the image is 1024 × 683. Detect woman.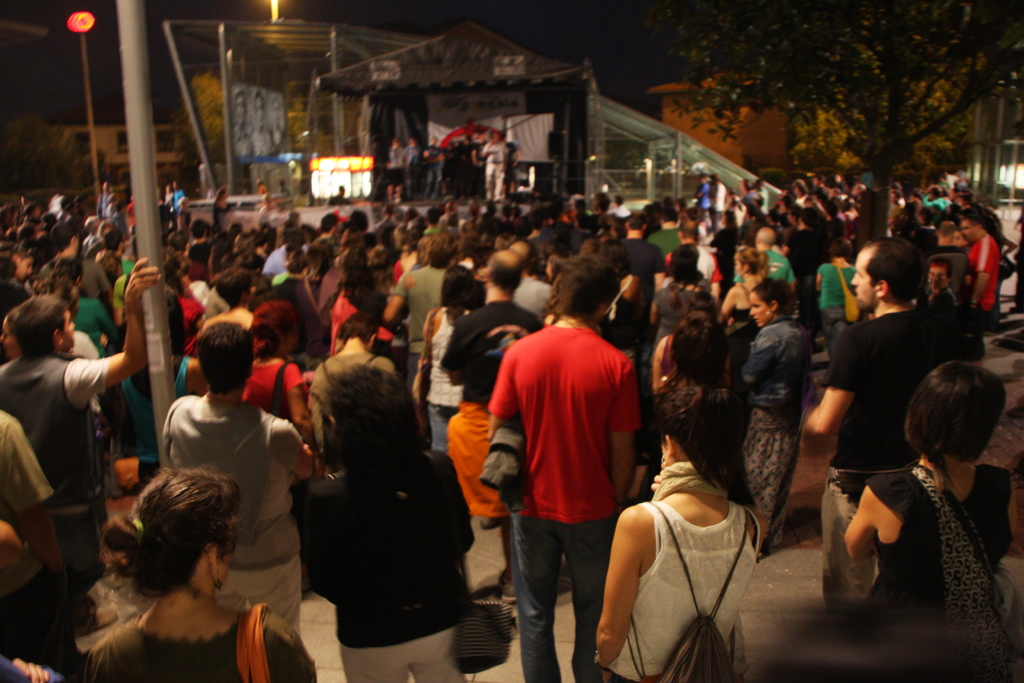
Detection: rect(719, 245, 771, 327).
